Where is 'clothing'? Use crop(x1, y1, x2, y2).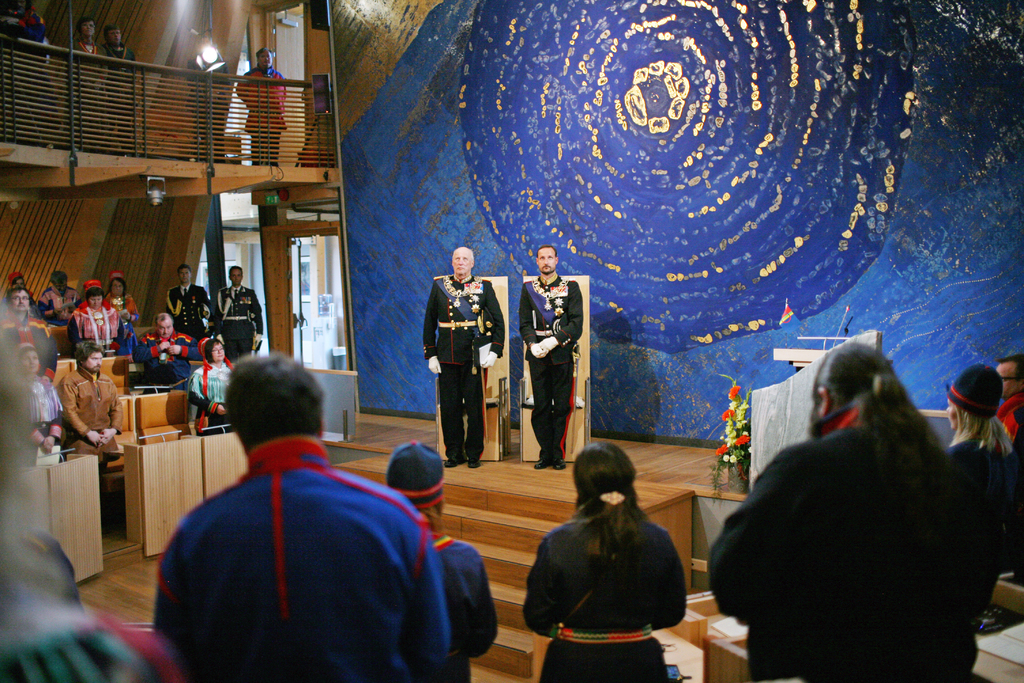
crop(212, 279, 264, 365).
